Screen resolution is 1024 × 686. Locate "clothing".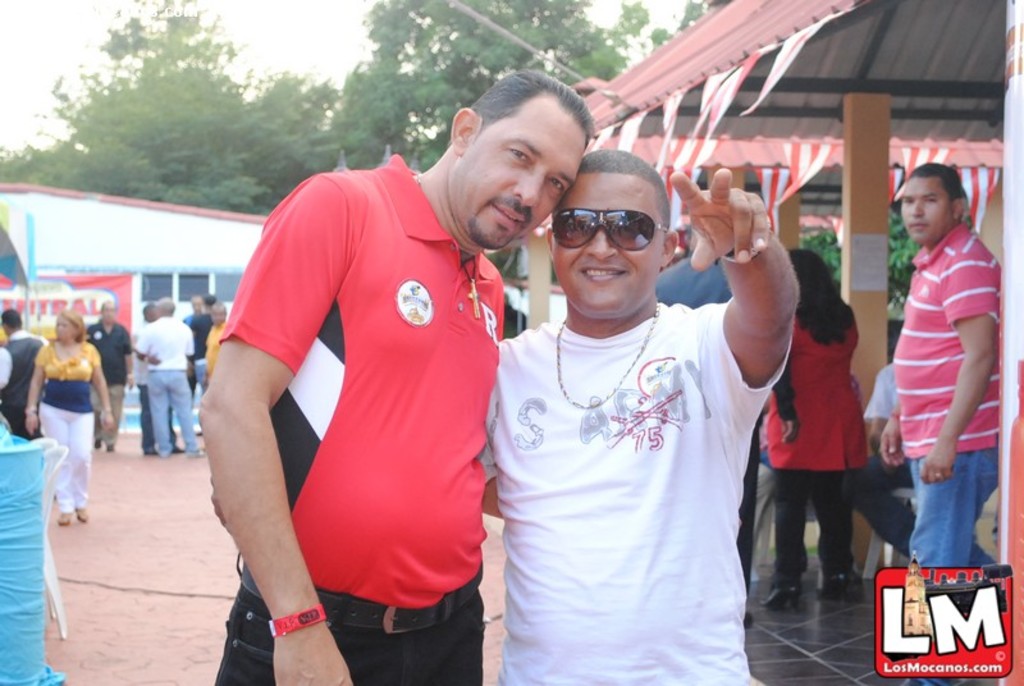
region(82, 317, 131, 444).
